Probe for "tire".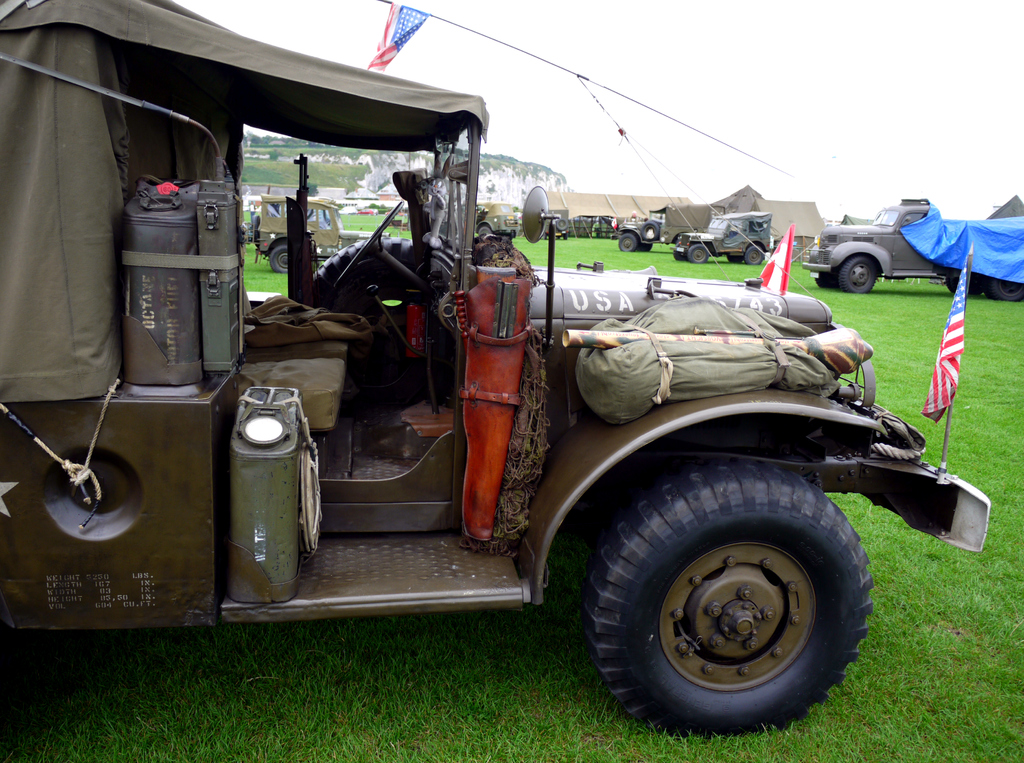
Probe result: region(269, 245, 289, 271).
